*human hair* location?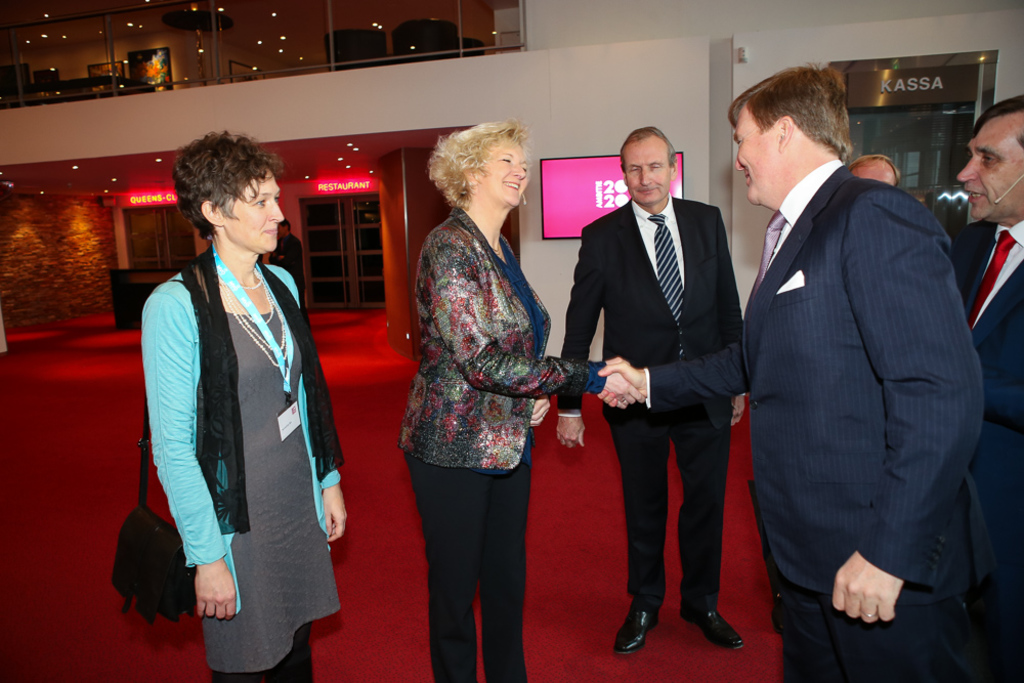
849,154,899,189
